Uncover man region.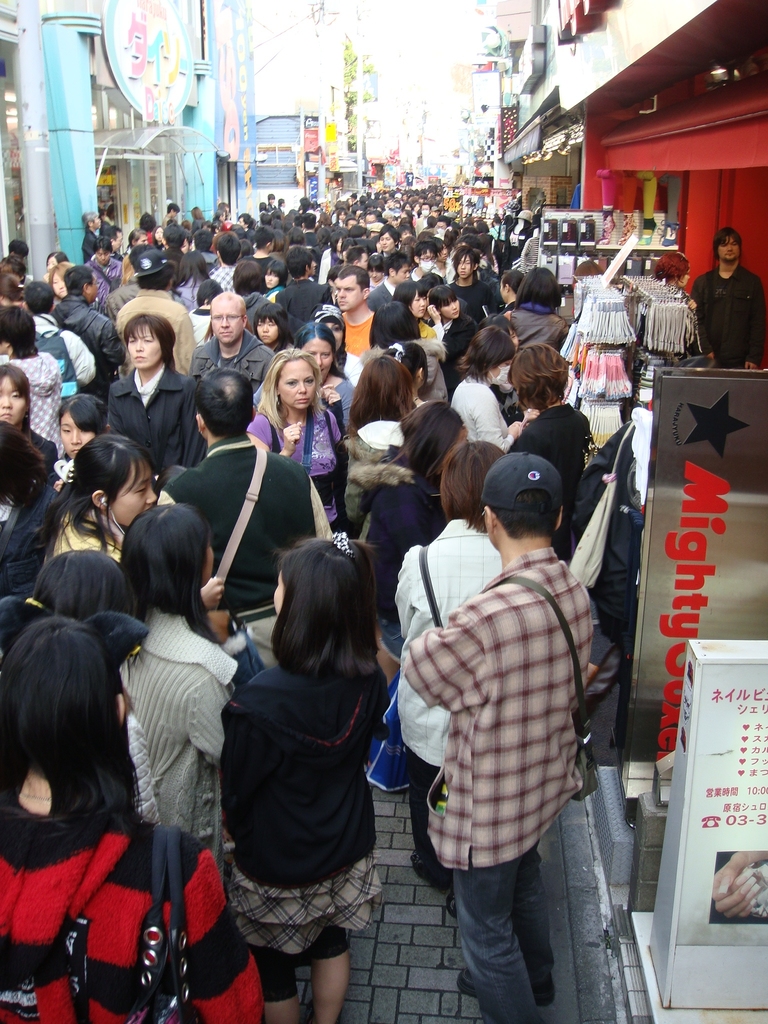
Uncovered: 402:452:598:1023.
